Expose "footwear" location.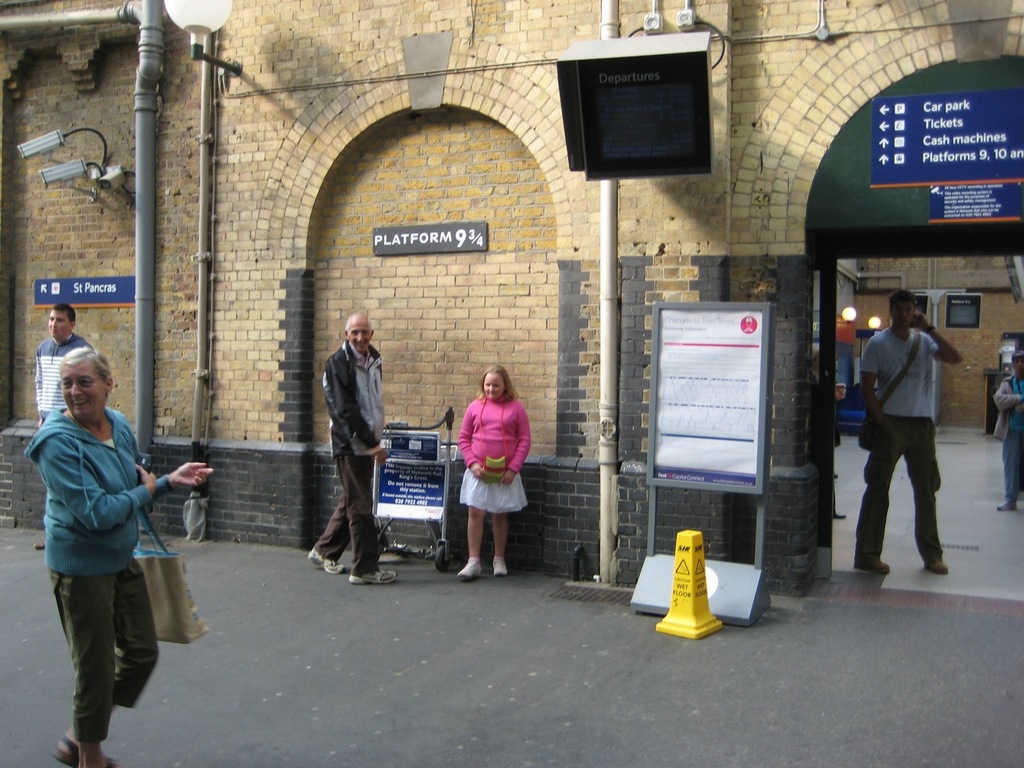
Exposed at (920, 560, 949, 573).
